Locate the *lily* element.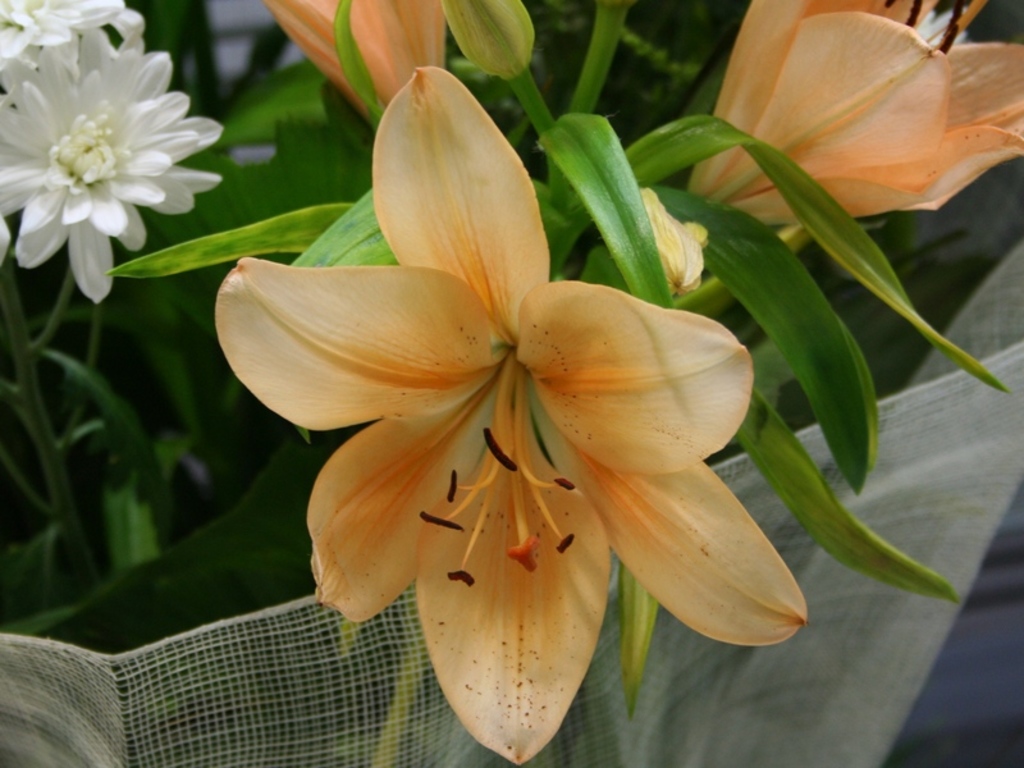
Element bbox: pyautogui.locateOnScreen(216, 63, 801, 767).
